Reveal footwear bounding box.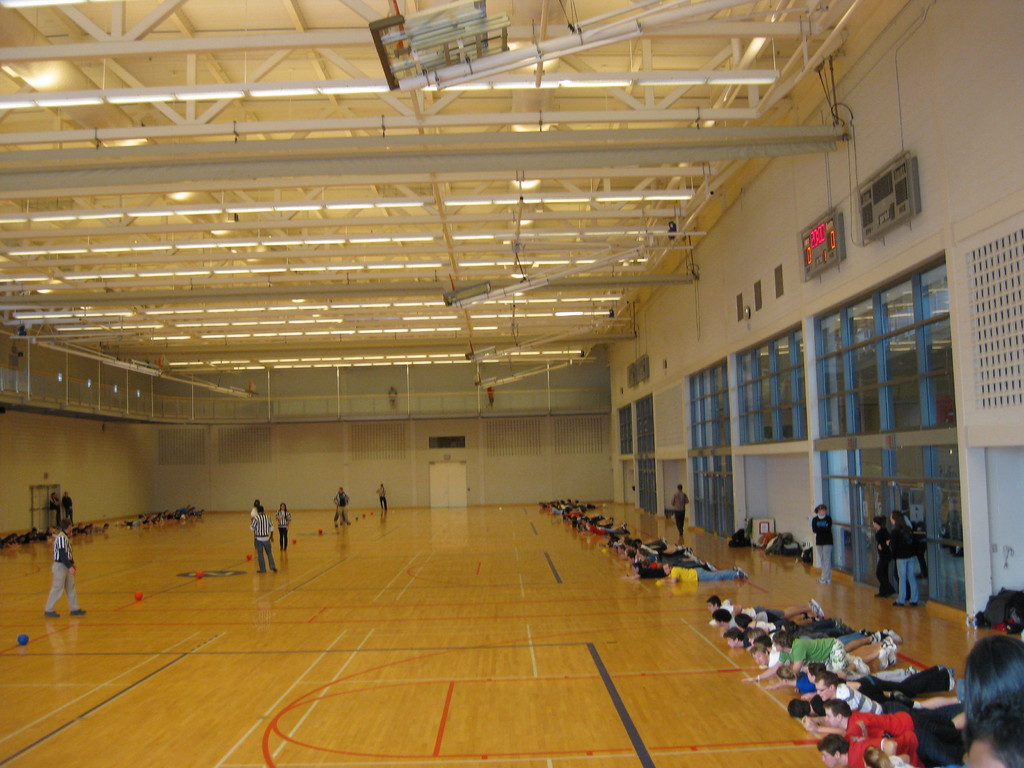
Revealed: BBox(883, 633, 906, 648).
